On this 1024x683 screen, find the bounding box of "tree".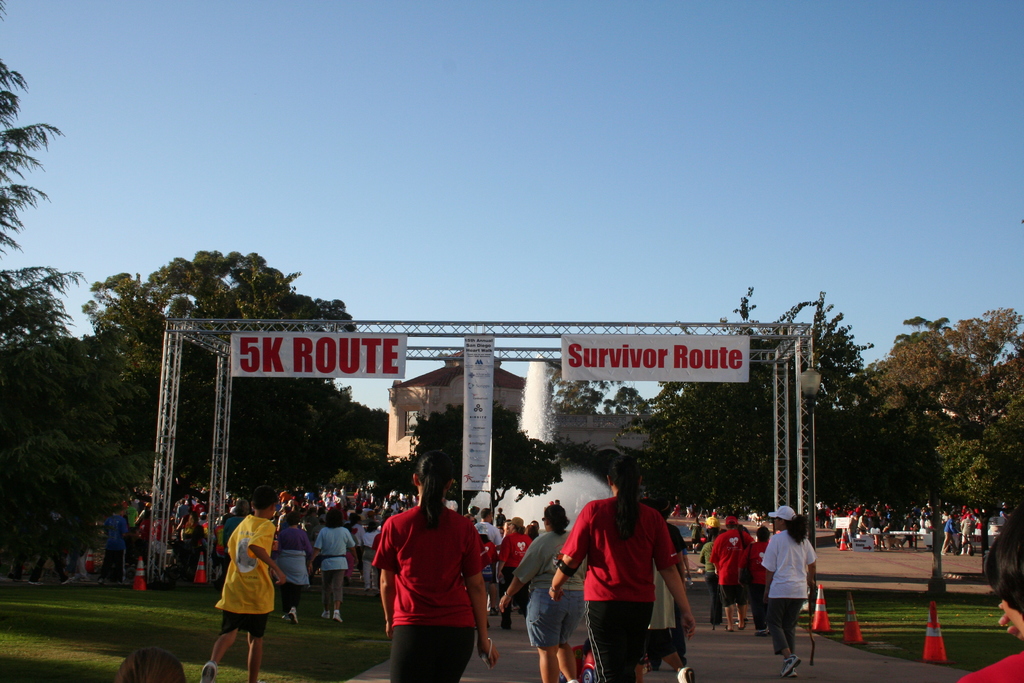
Bounding box: {"x1": 75, "y1": 246, "x2": 356, "y2": 506}.
